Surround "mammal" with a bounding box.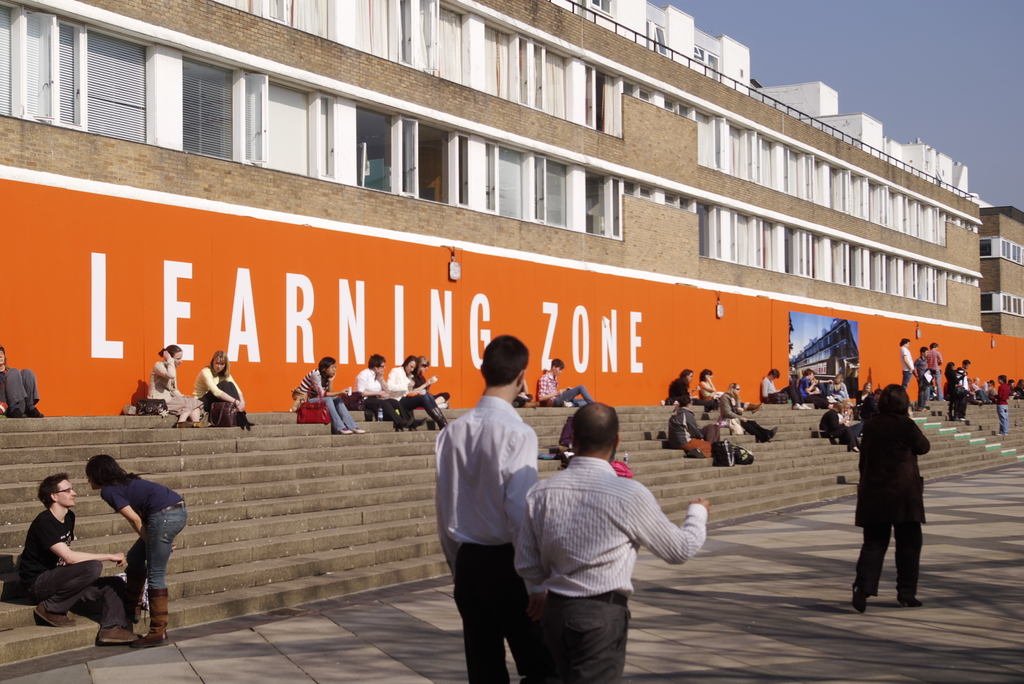
rect(854, 373, 938, 614).
